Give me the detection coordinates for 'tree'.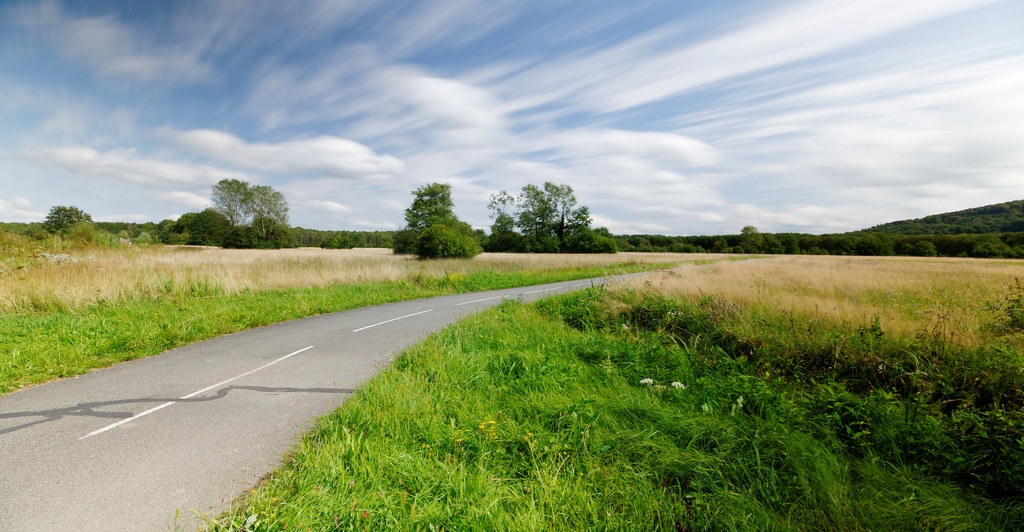
(567, 223, 615, 256).
